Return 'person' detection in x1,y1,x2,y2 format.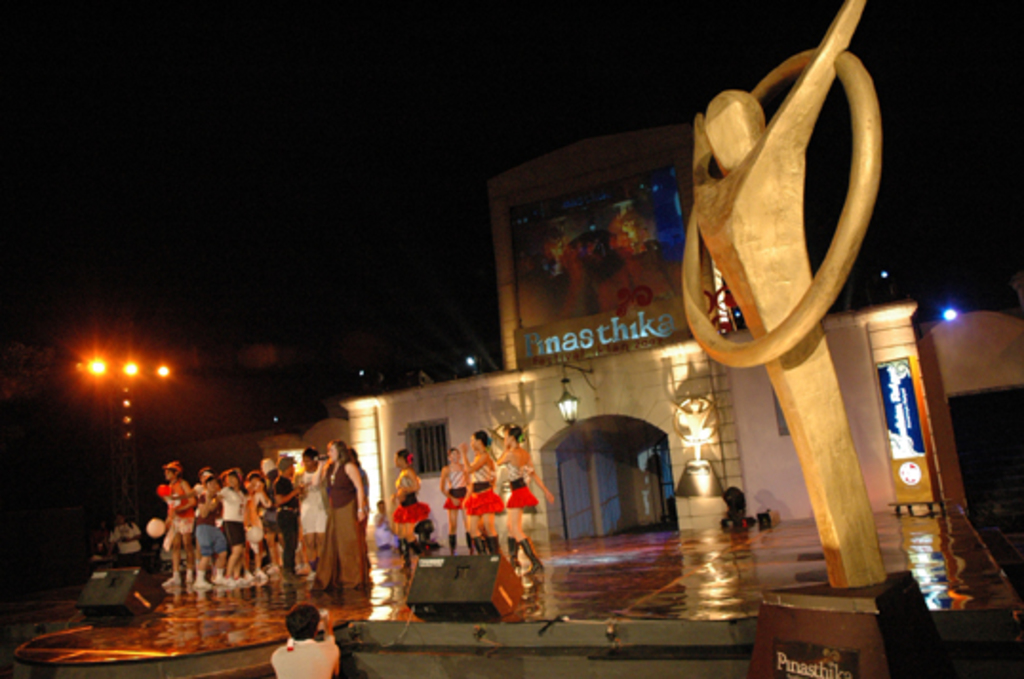
436,447,480,555.
